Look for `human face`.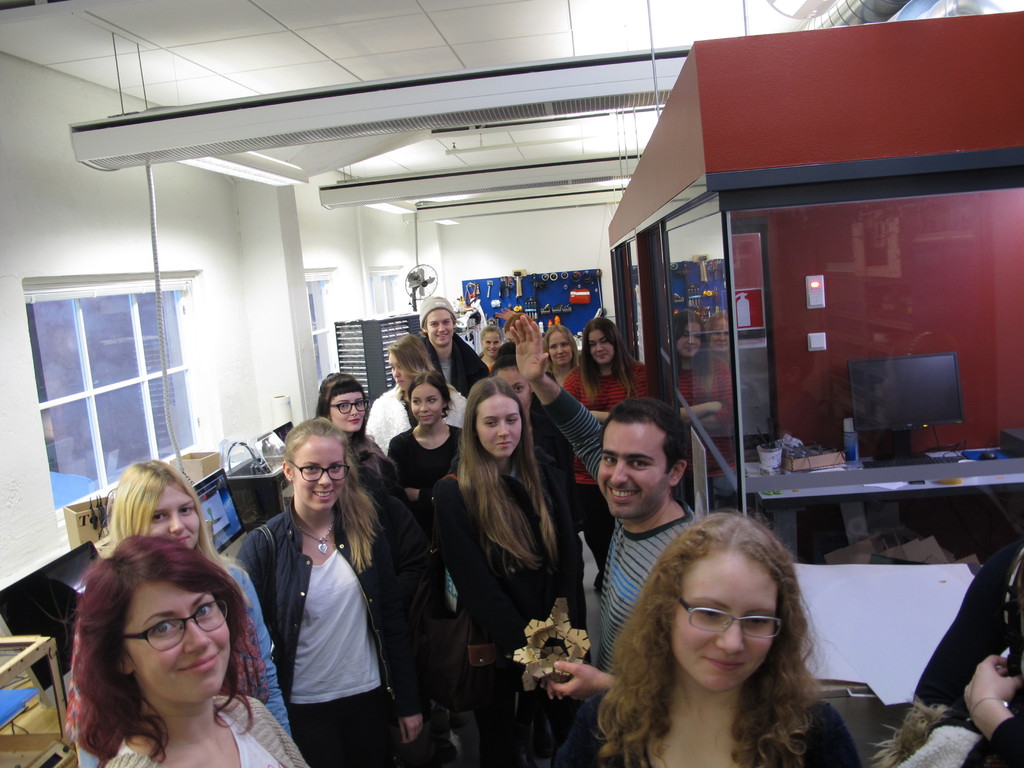
Found: <box>470,388,522,458</box>.
